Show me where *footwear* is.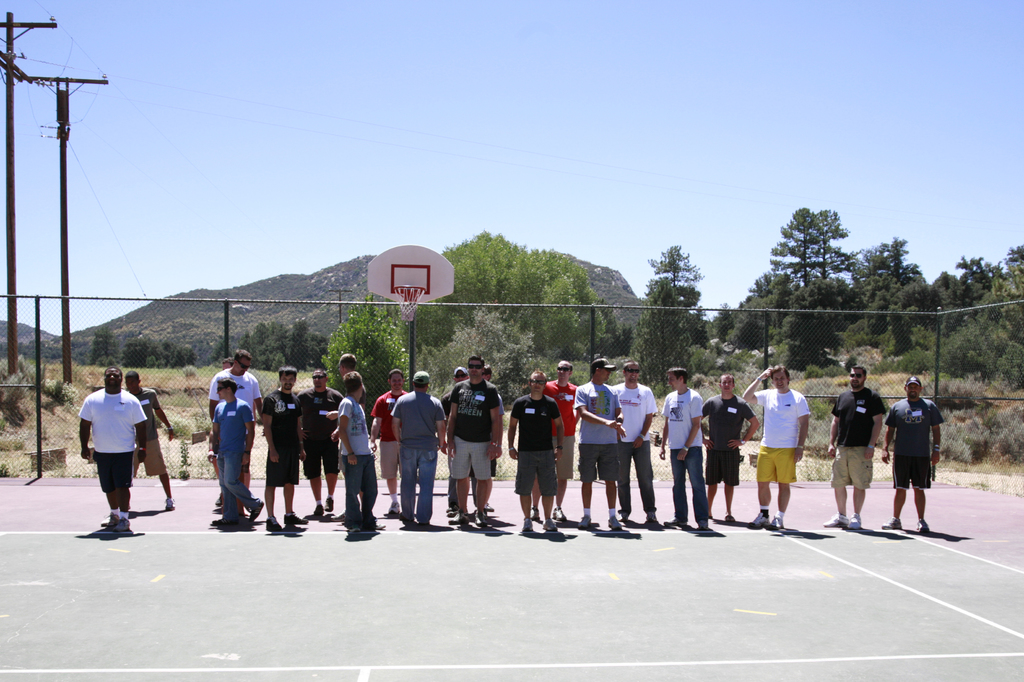
*footwear* is at 849:516:863:530.
